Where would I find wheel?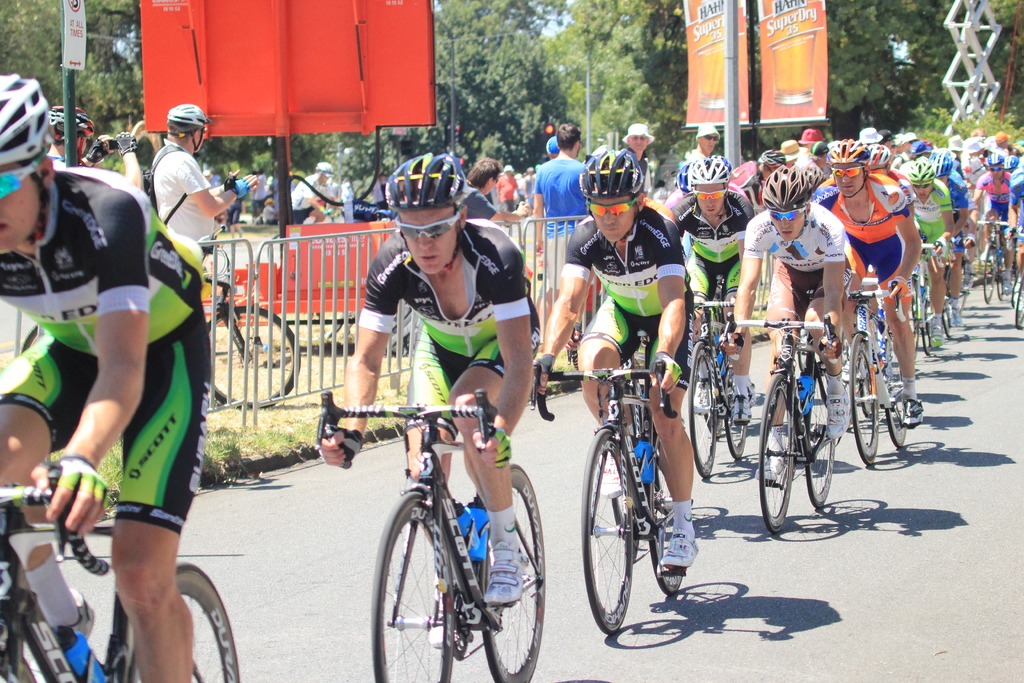
At bbox=[691, 345, 716, 475].
